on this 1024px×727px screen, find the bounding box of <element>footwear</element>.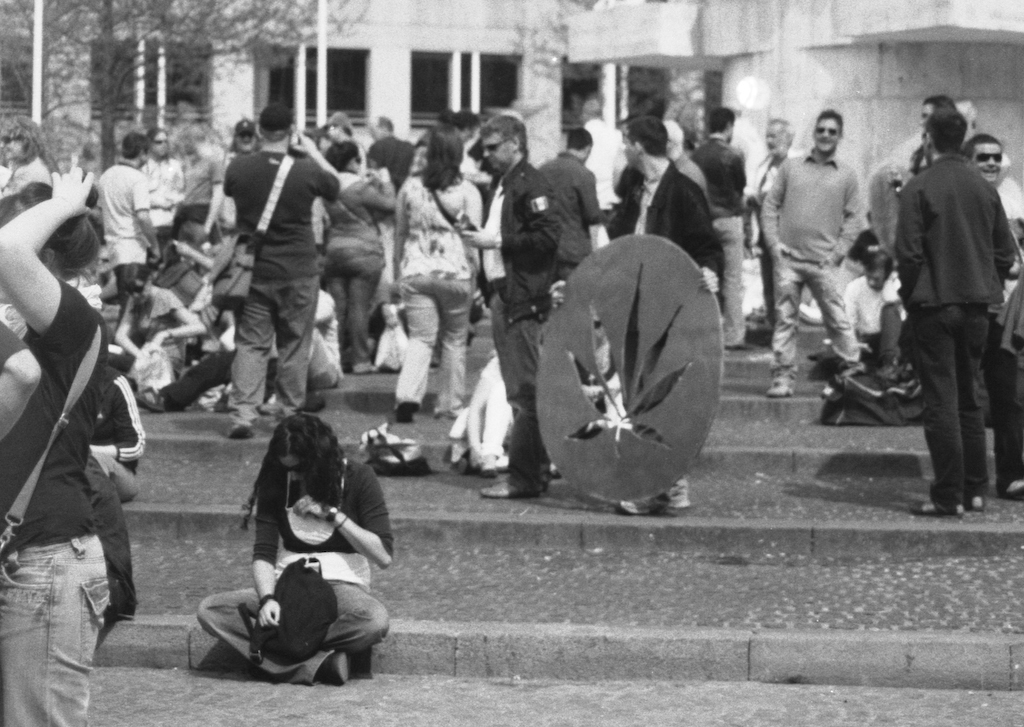
Bounding box: select_region(640, 472, 693, 509).
